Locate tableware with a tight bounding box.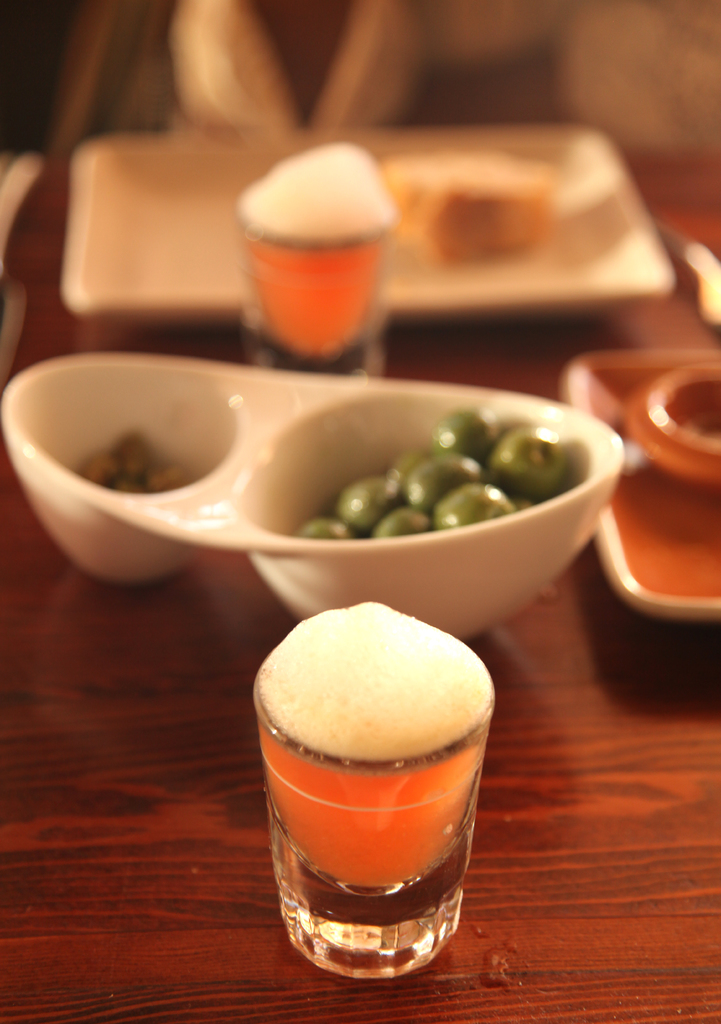
{"x1": 0, "y1": 355, "x2": 668, "y2": 638}.
